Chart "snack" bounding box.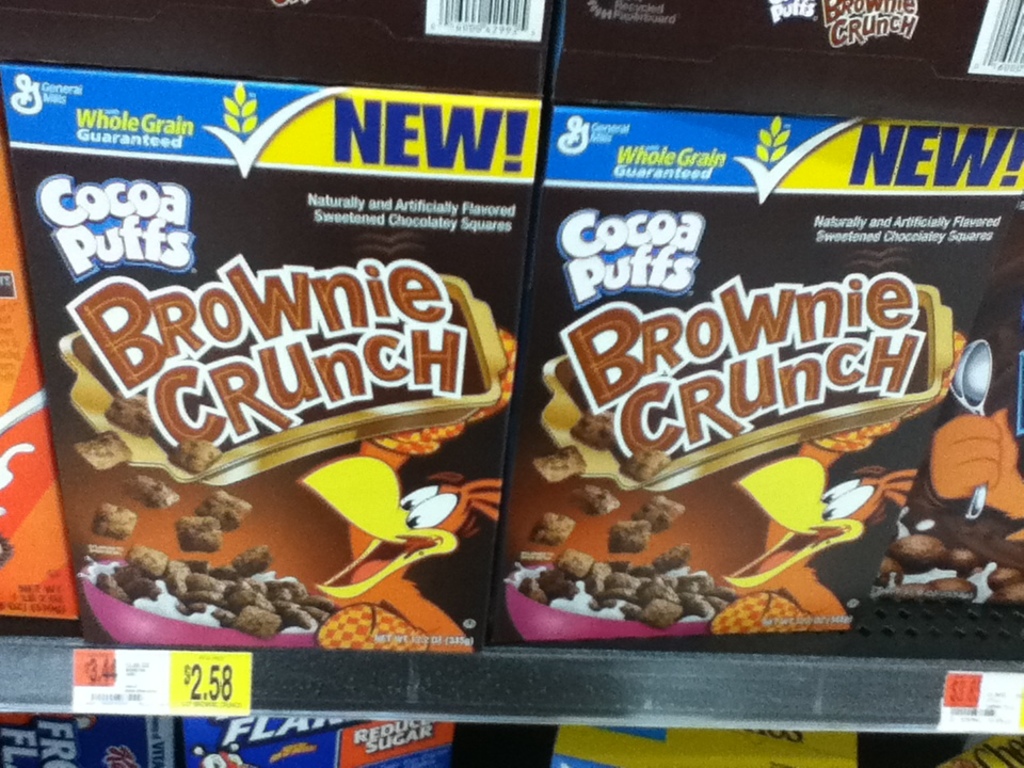
Charted: pyautogui.locateOnScreen(617, 451, 671, 482).
